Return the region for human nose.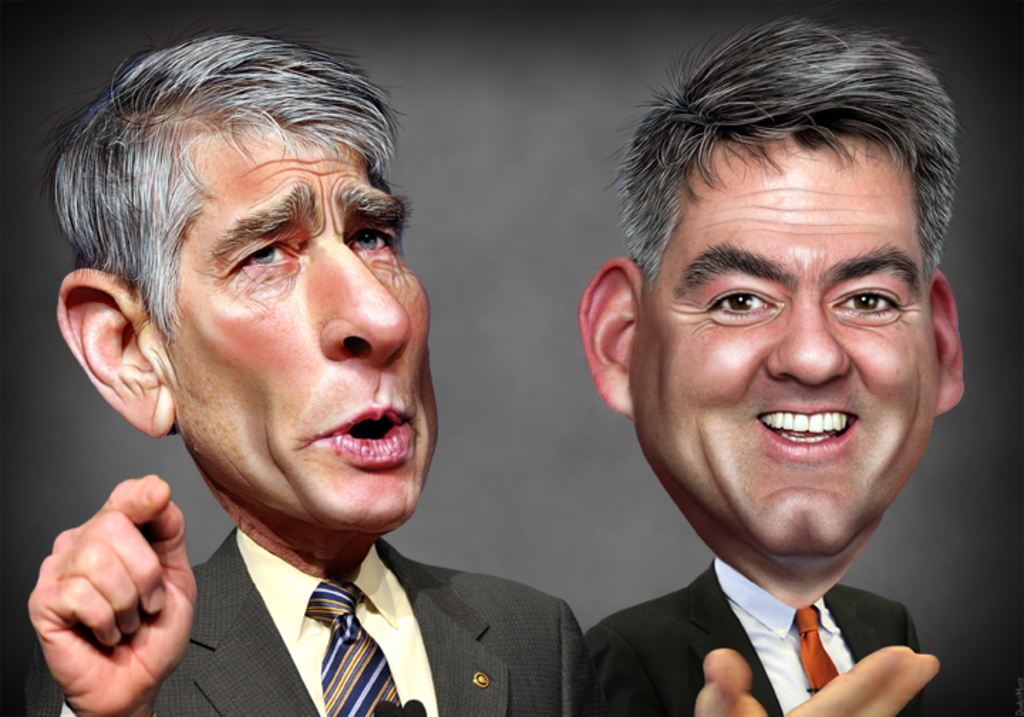
l=316, t=235, r=414, b=366.
